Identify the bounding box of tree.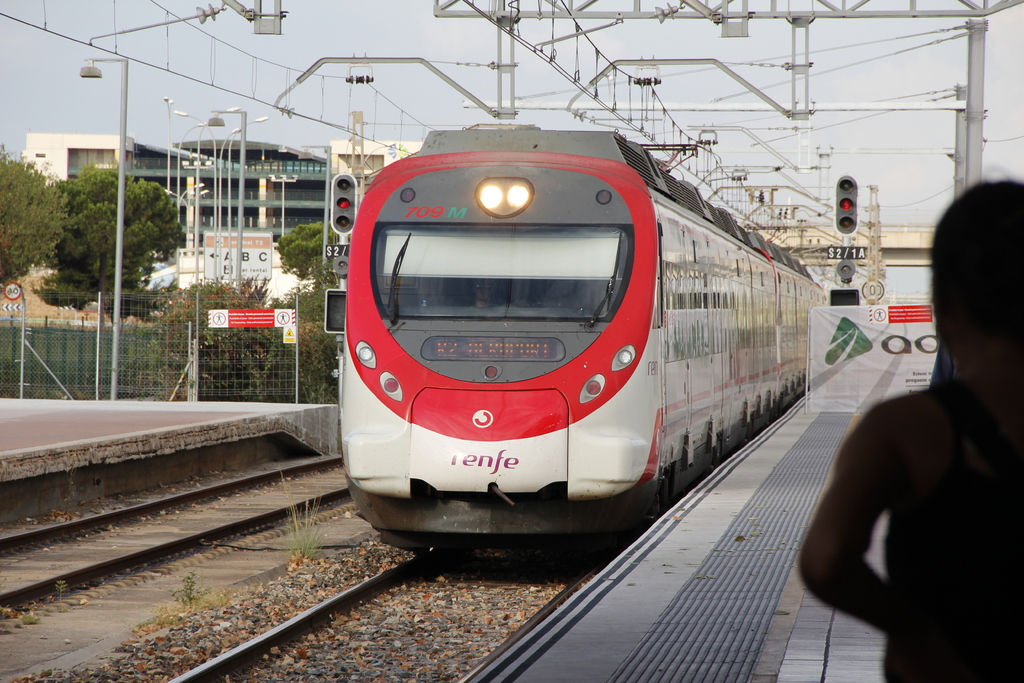
select_region(14, 149, 189, 305).
